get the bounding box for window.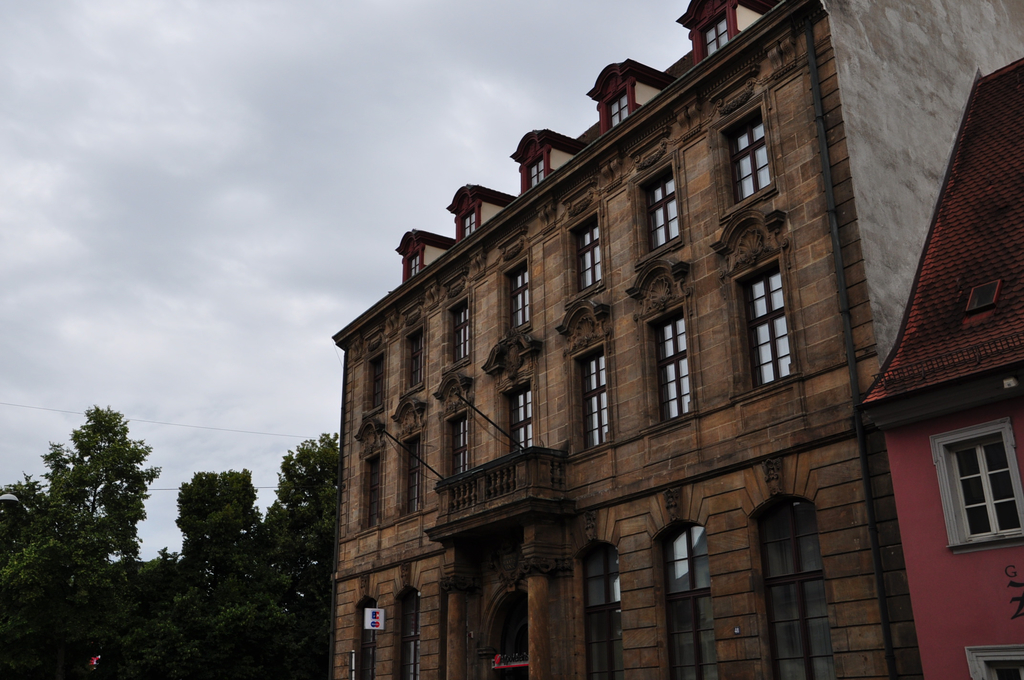
x1=448, y1=188, x2=485, y2=238.
